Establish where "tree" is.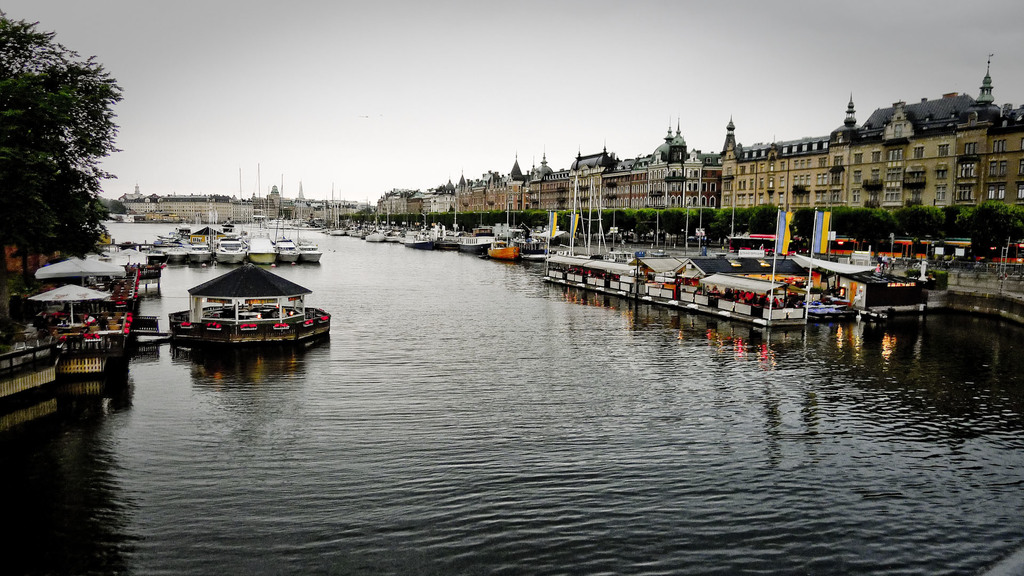
Established at (604,207,628,241).
